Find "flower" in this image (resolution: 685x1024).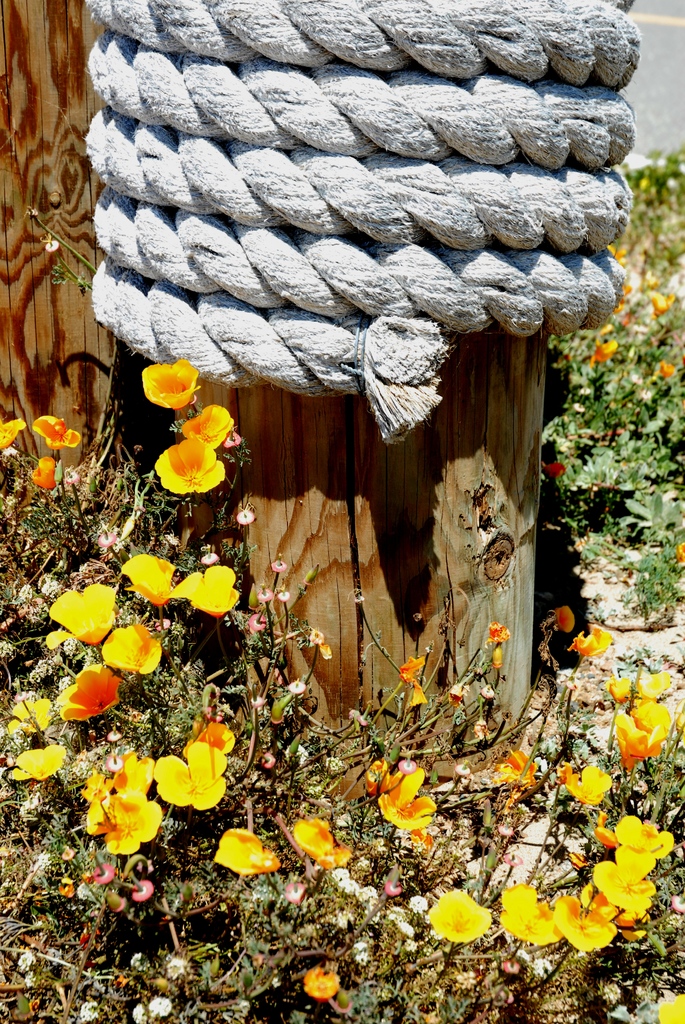
select_region(132, 1003, 148, 1023).
